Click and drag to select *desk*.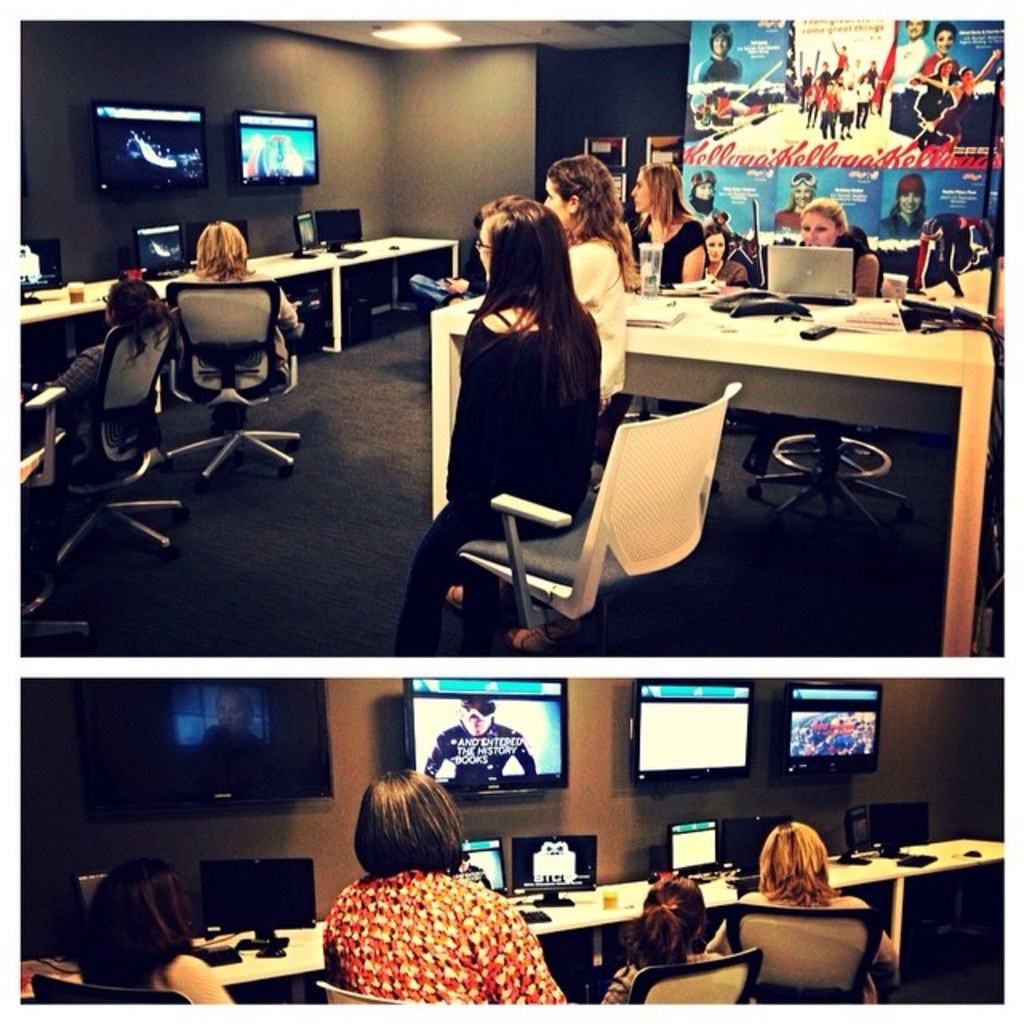
Selection: (x1=0, y1=229, x2=461, y2=354).
